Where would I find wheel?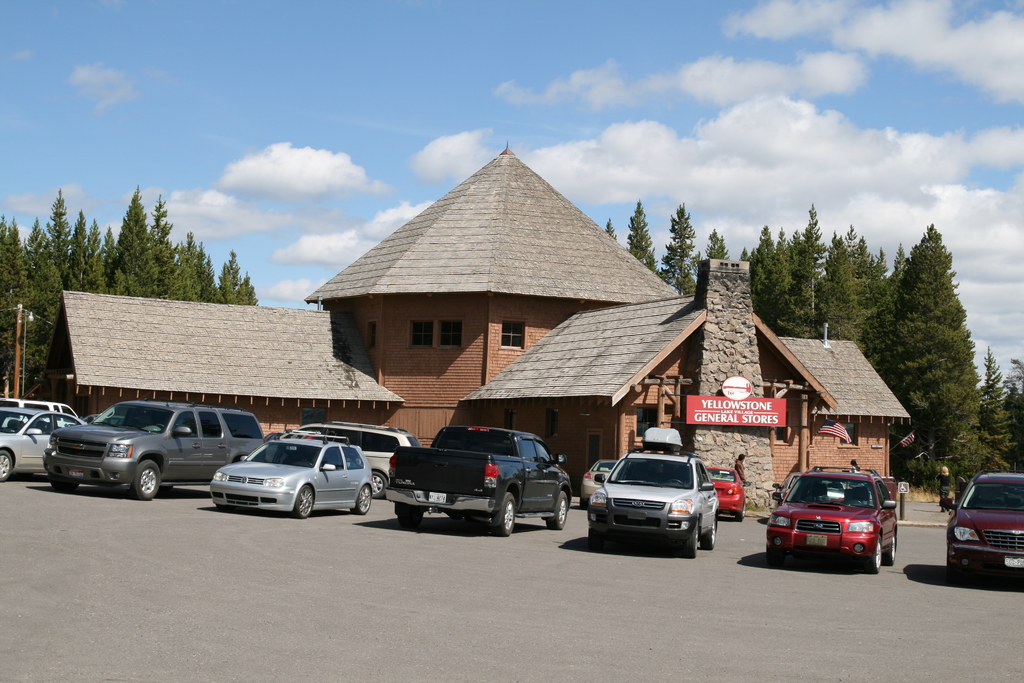
At [x1=372, y1=473, x2=387, y2=499].
